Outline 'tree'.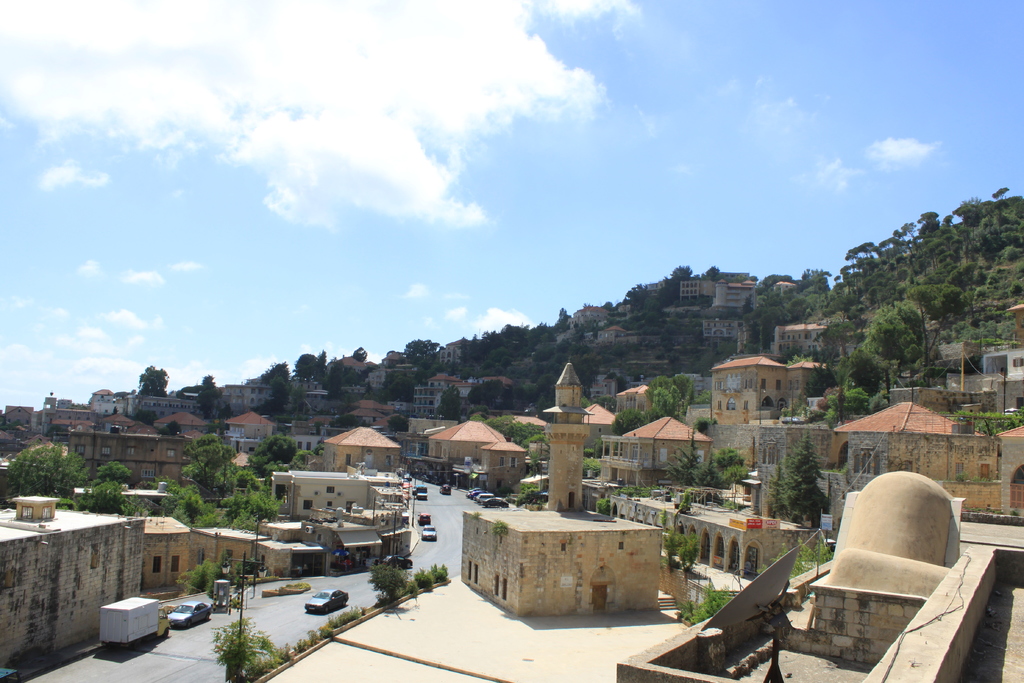
Outline: [left=661, top=443, right=708, bottom=483].
